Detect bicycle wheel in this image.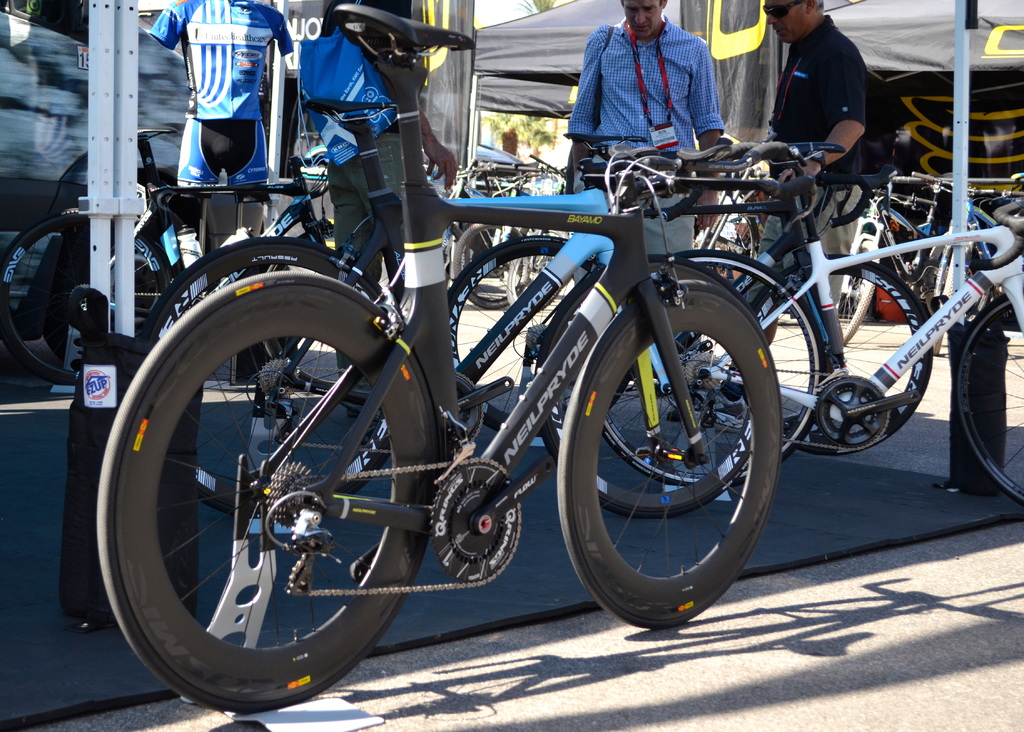
Detection: (x1=559, y1=282, x2=783, y2=628).
